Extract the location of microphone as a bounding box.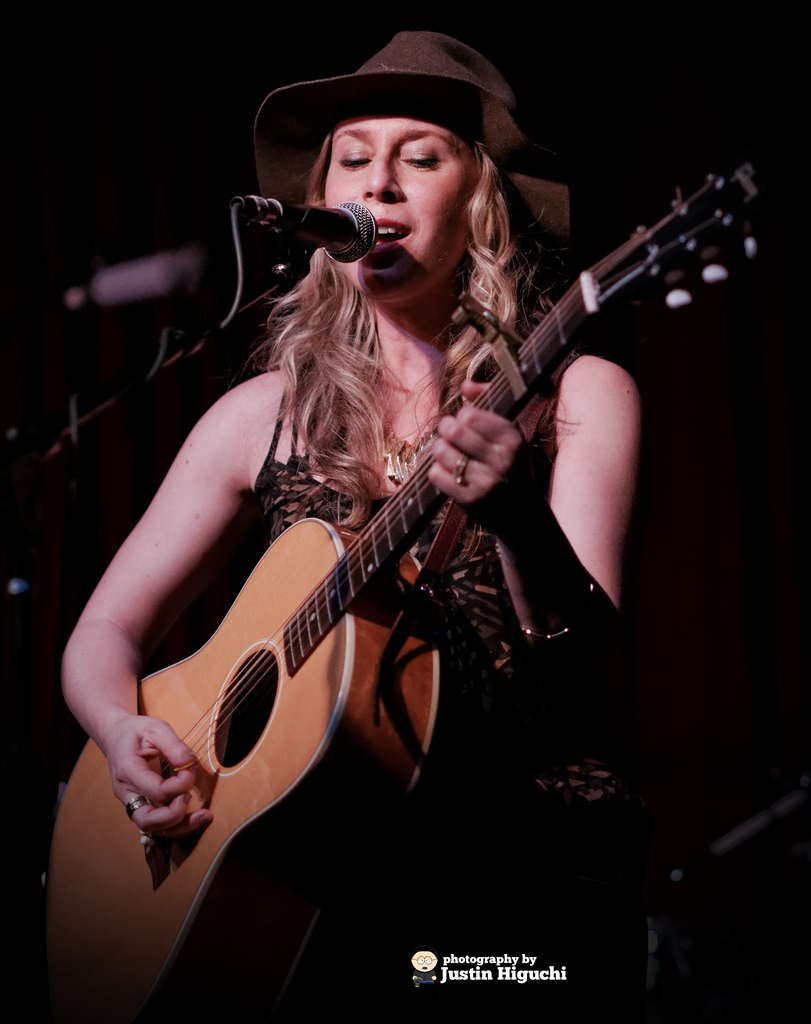
box=[236, 175, 391, 264].
